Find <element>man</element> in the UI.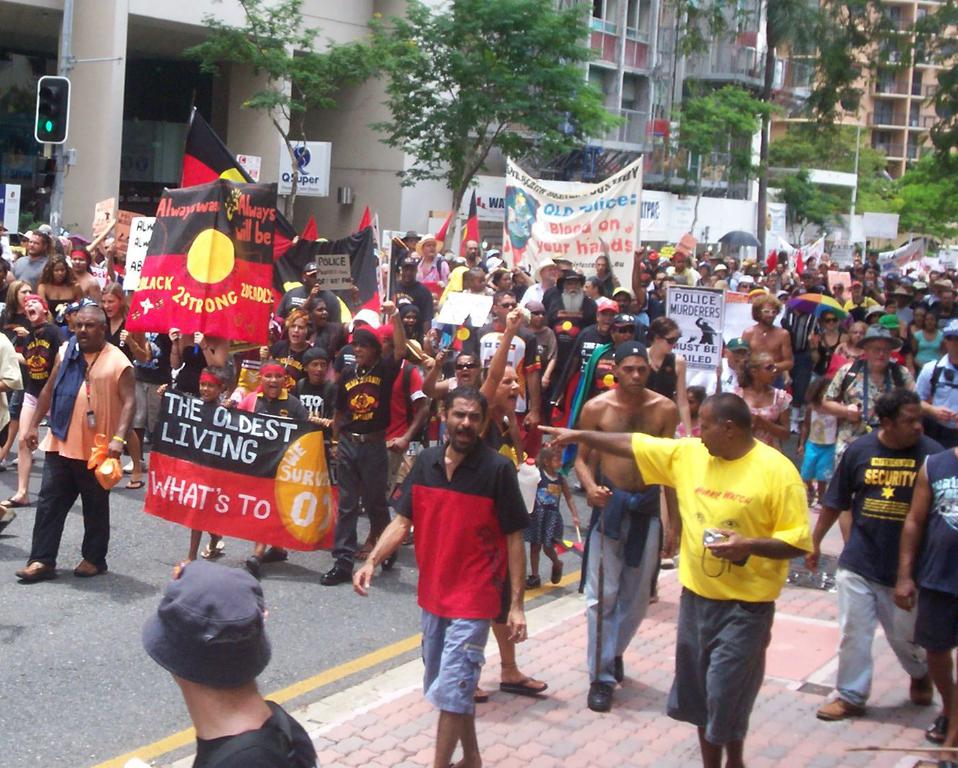
UI element at box(347, 386, 533, 767).
